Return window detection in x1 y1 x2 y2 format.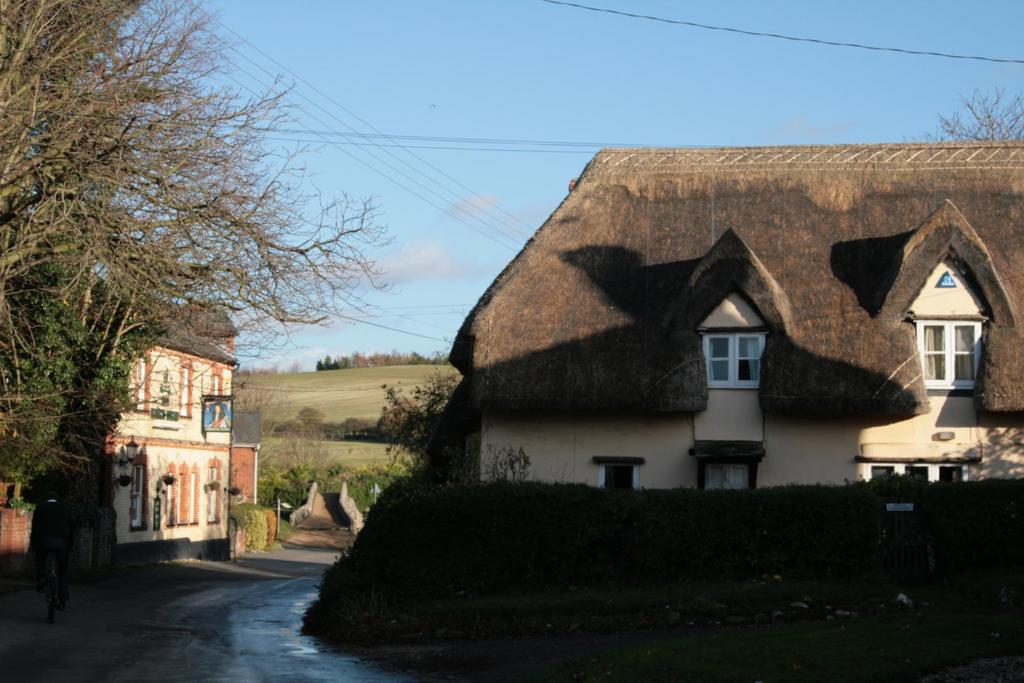
132 352 148 412.
